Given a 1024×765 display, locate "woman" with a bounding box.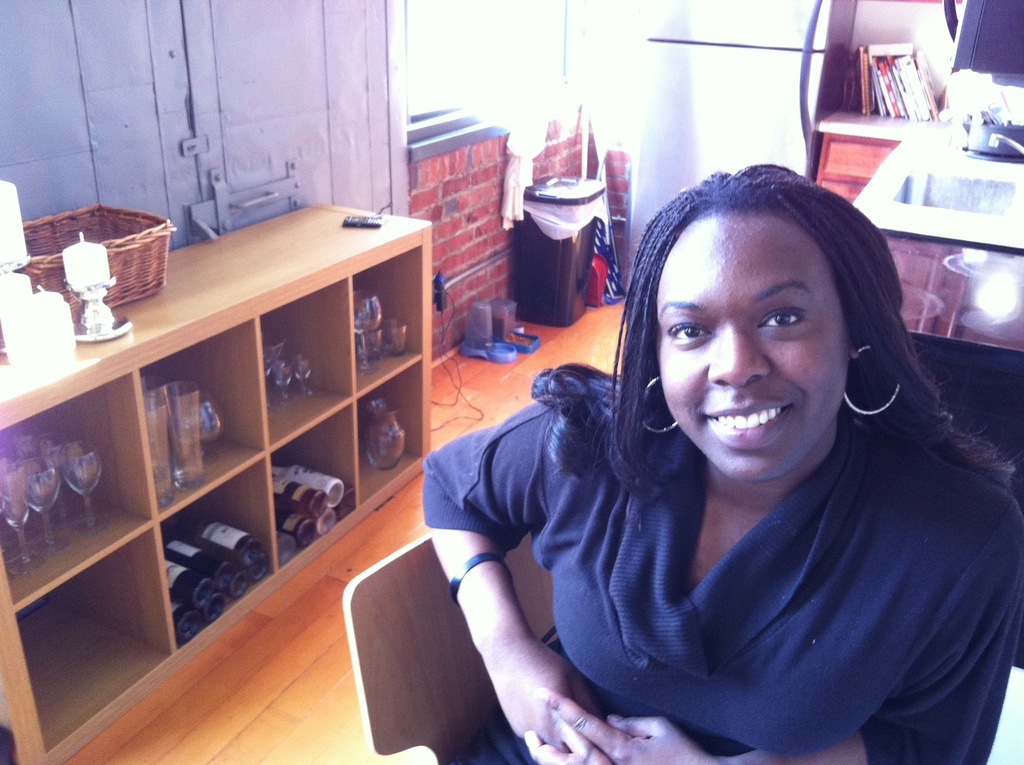
Located: detection(394, 145, 996, 764).
